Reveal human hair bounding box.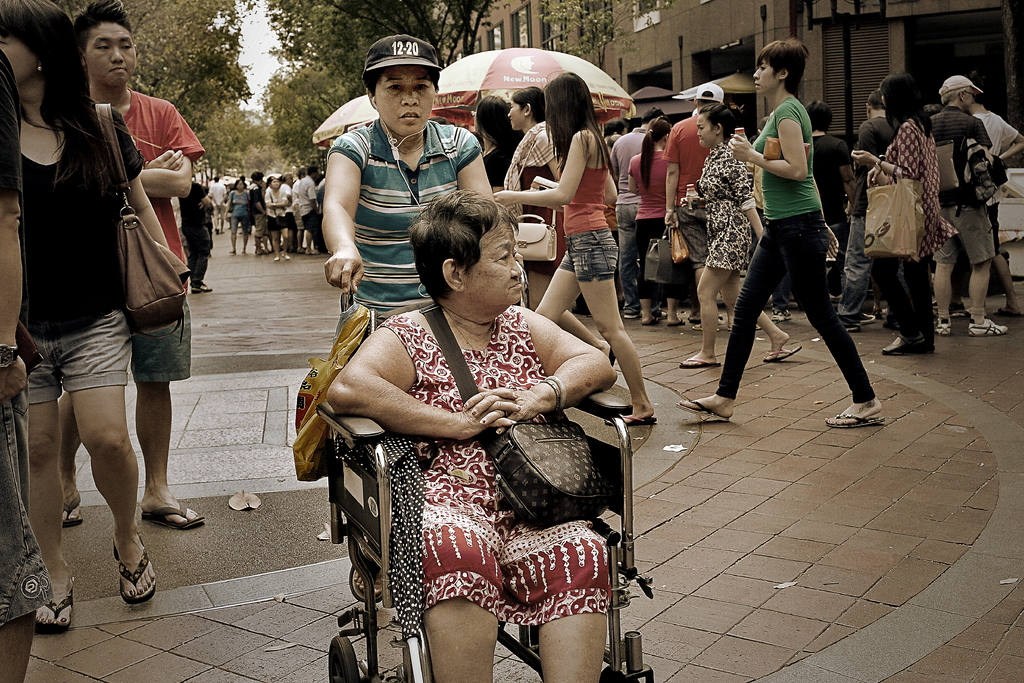
Revealed: BBox(940, 85, 972, 109).
